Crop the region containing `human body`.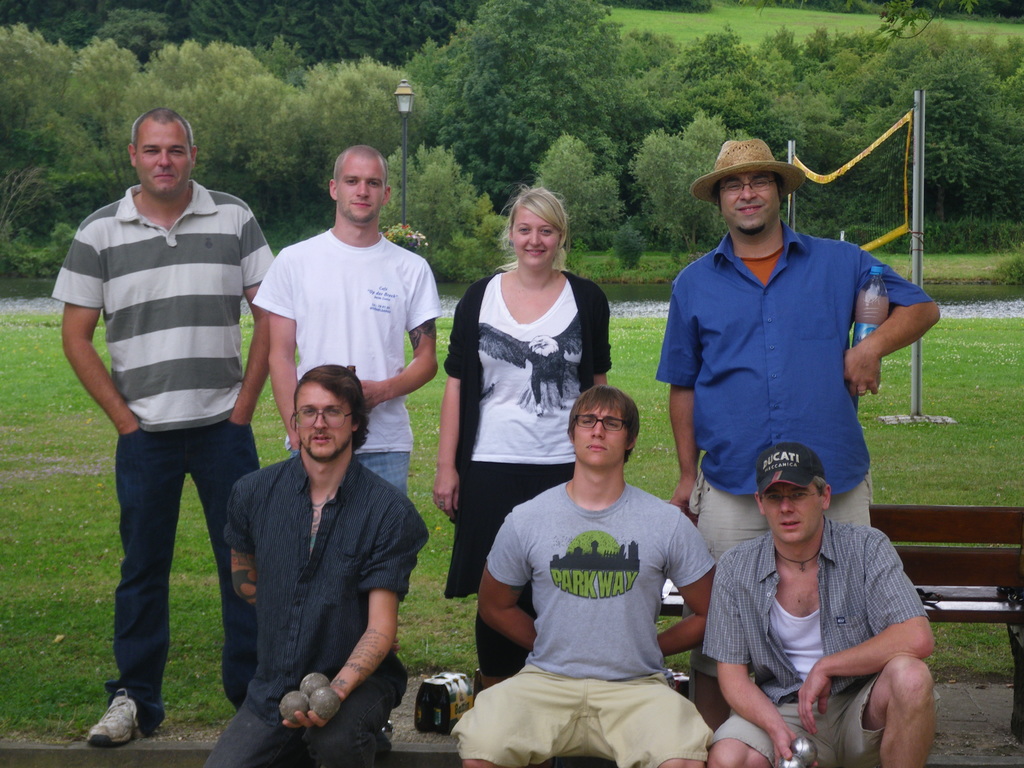
Crop region: [51, 181, 276, 748].
